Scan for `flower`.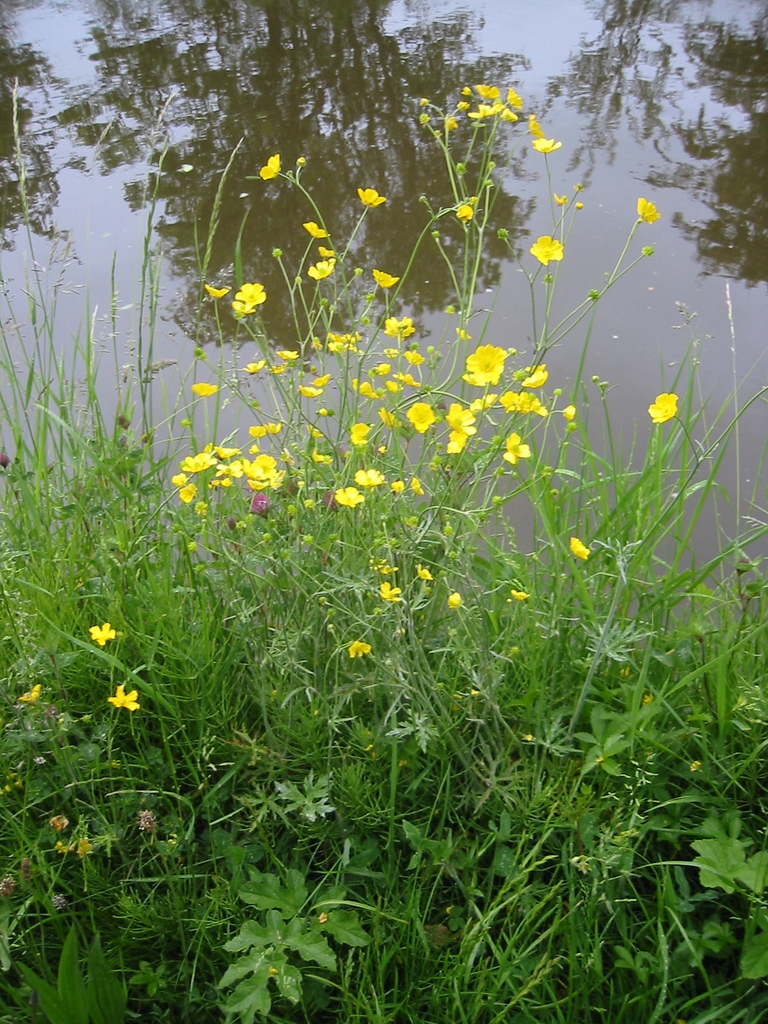
Scan result: box=[512, 588, 532, 603].
